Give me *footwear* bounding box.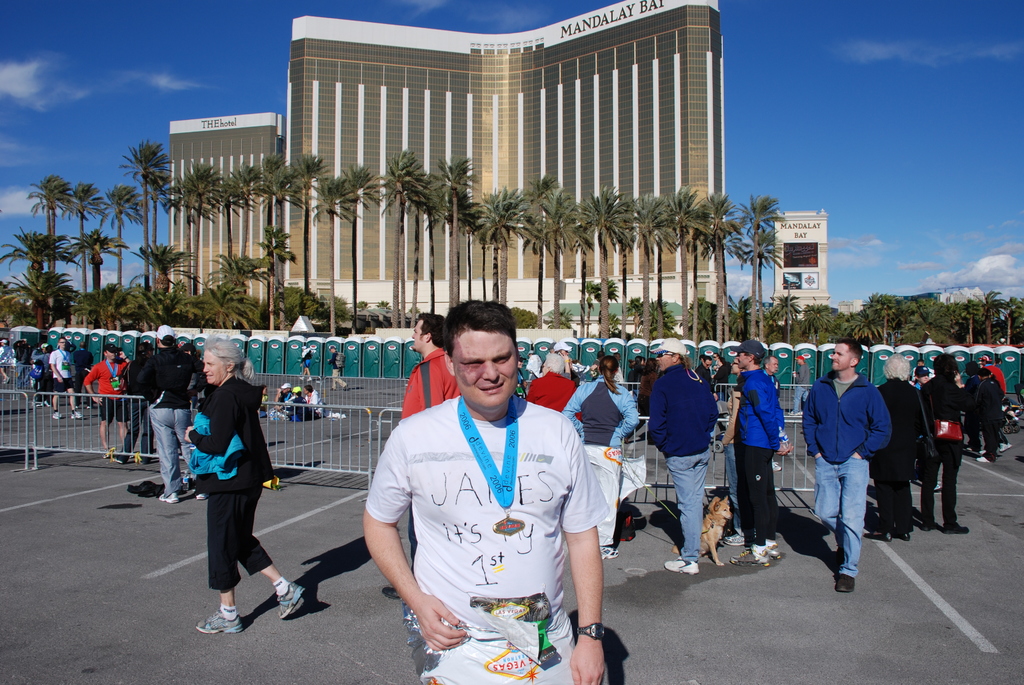
x1=52, y1=409, x2=64, y2=420.
